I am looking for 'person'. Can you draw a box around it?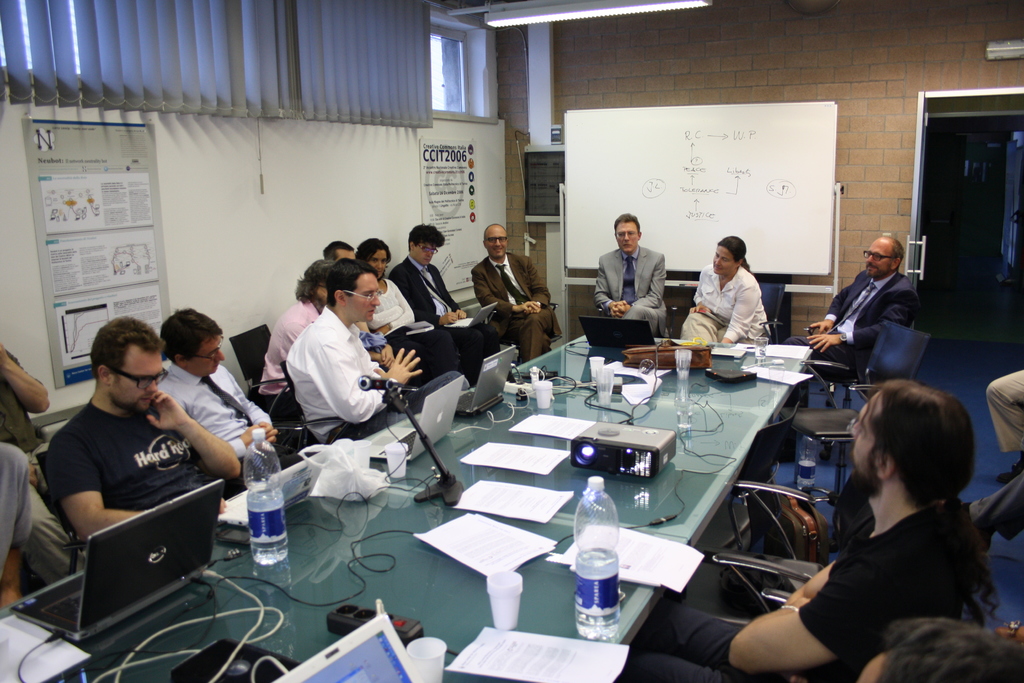
Sure, the bounding box is <box>599,201,684,360</box>.
